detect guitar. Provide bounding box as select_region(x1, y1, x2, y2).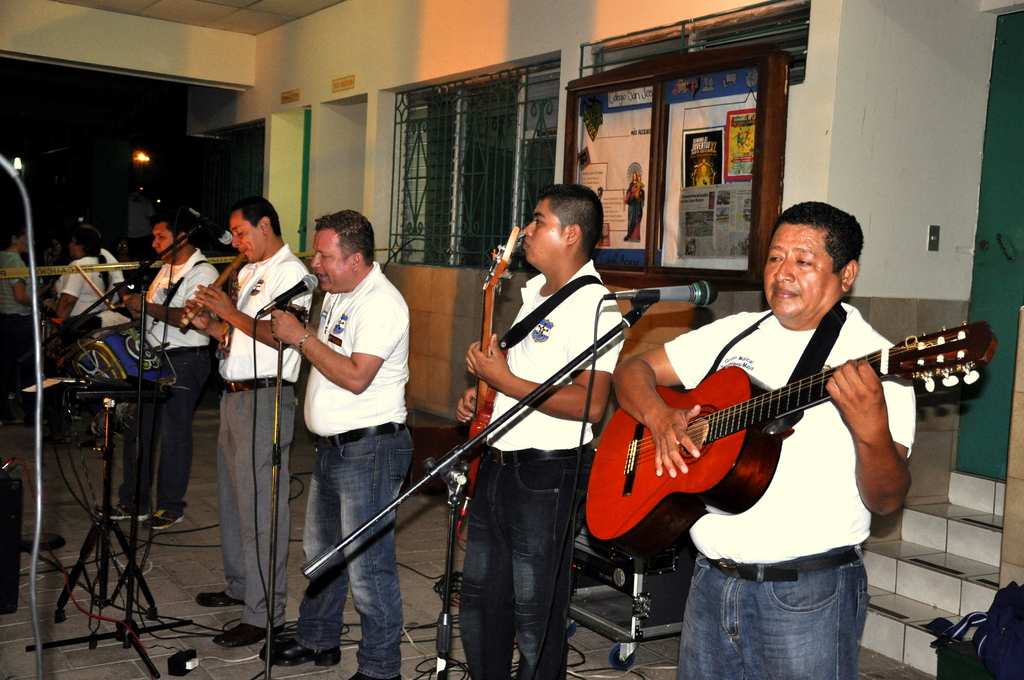
select_region(447, 225, 527, 494).
